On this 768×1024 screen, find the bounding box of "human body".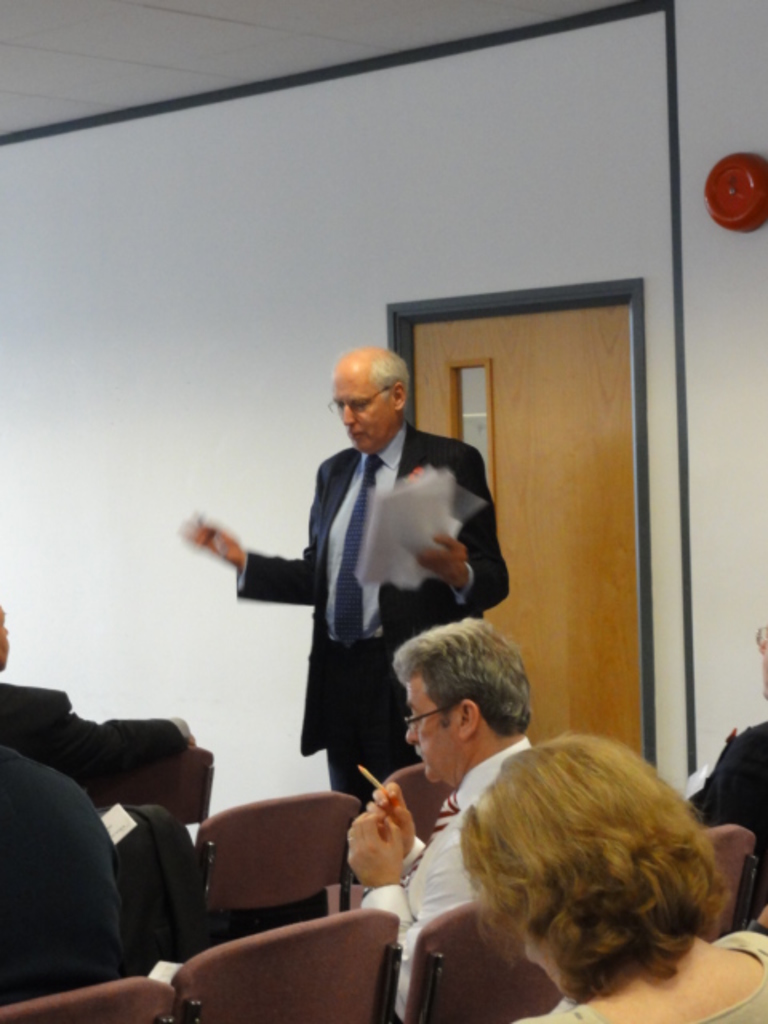
Bounding box: (x1=355, y1=618, x2=525, y2=1006).
